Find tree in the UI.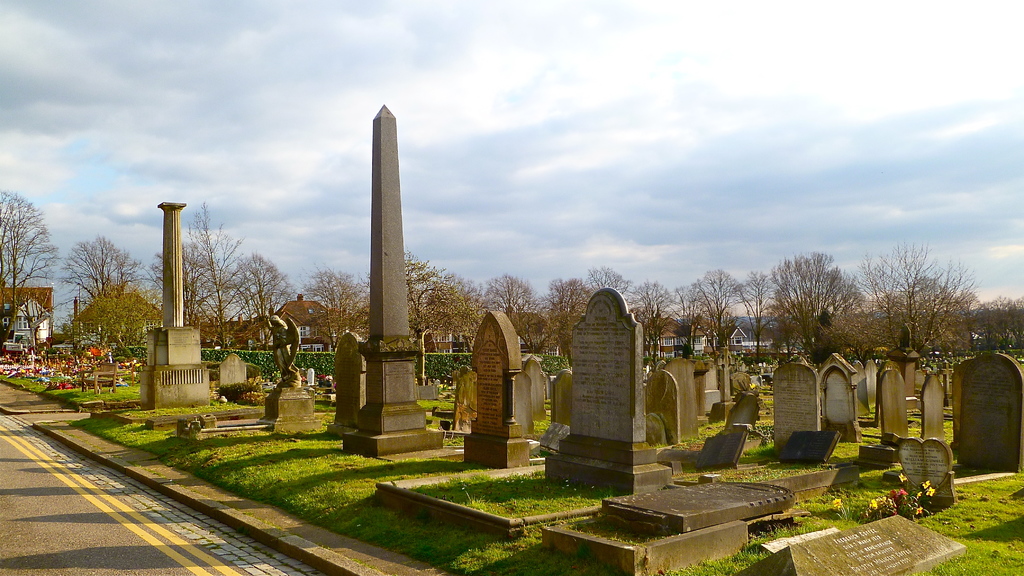
UI element at [485,276,535,339].
